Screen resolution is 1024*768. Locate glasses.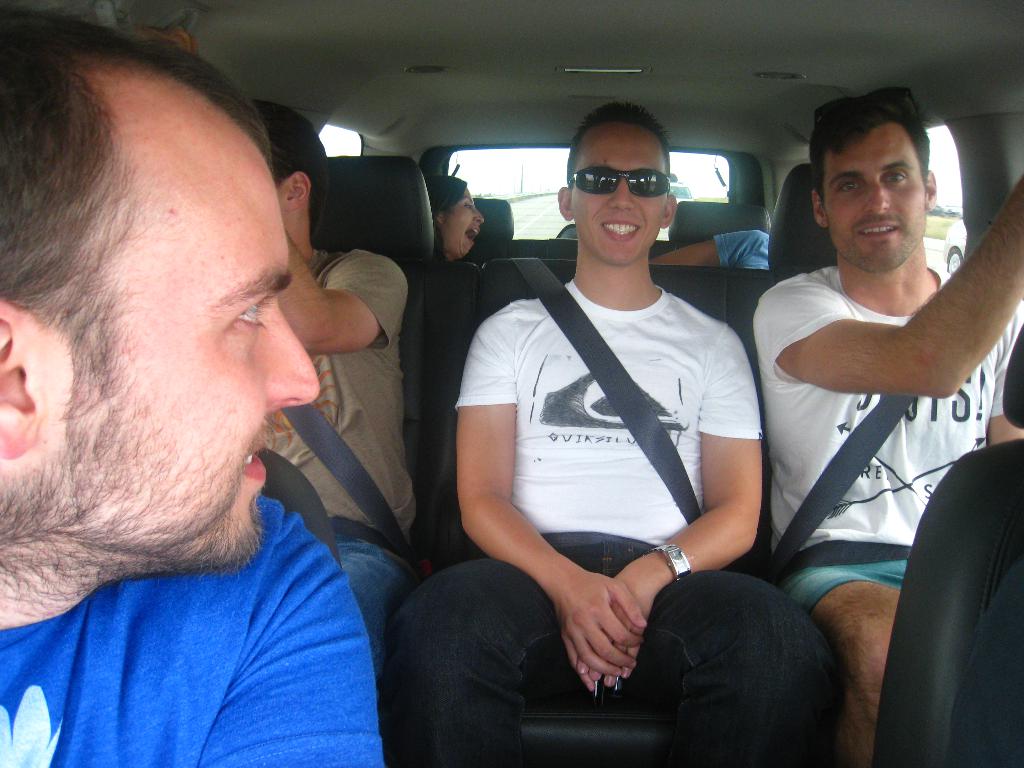
left=810, top=83, right=918, bottom=135.
